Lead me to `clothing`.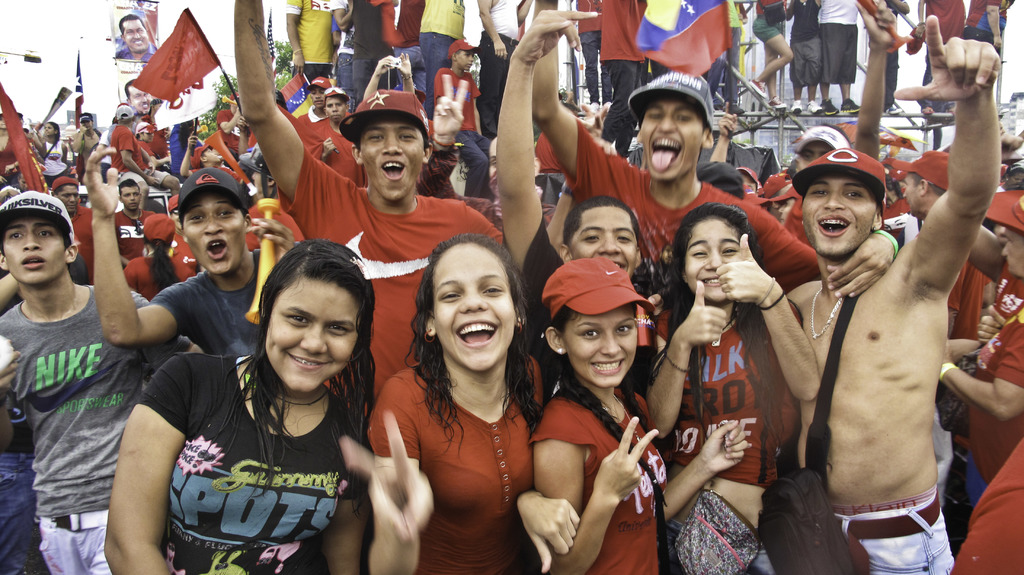
Lead to (479,0,516,135).
